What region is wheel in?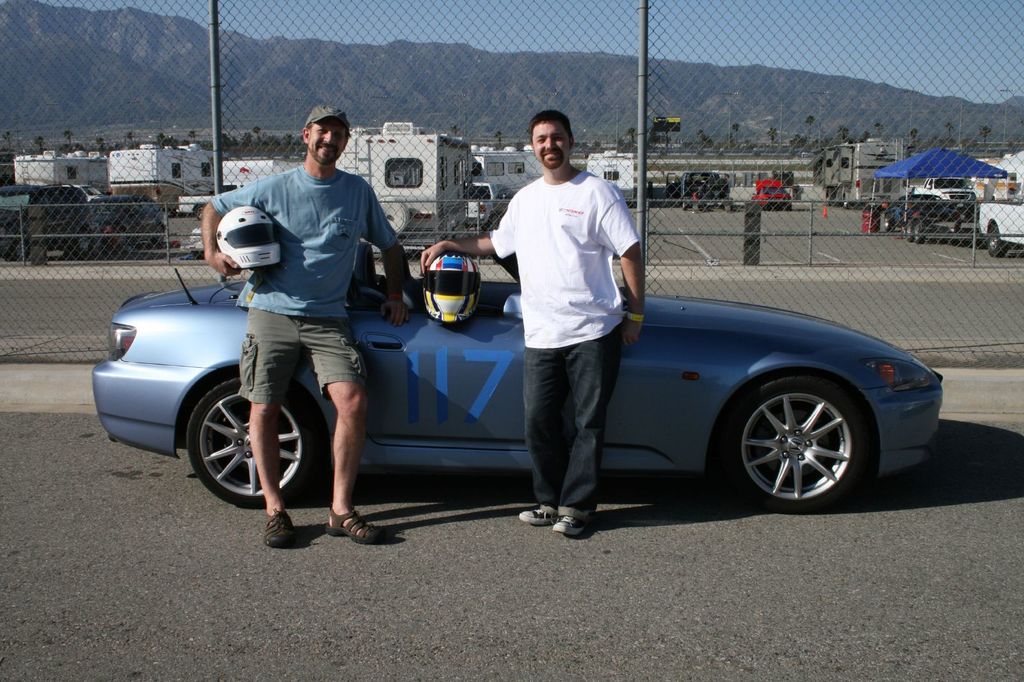
rect(906, 221, 913, 242).
